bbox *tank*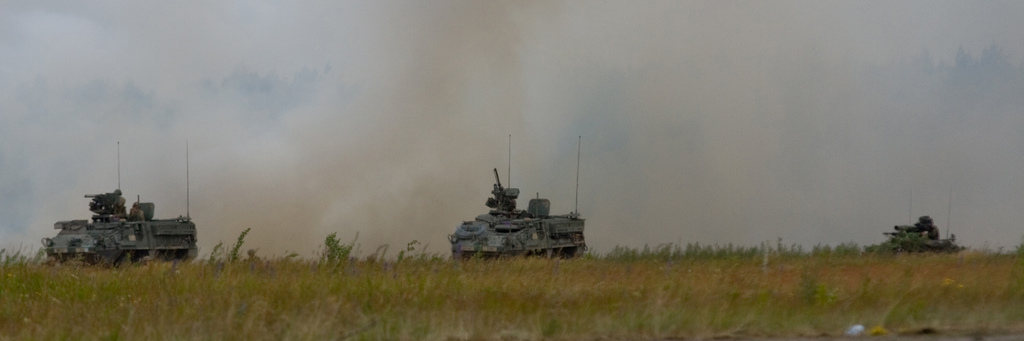
<region>43, 140, 195, 263</region>
